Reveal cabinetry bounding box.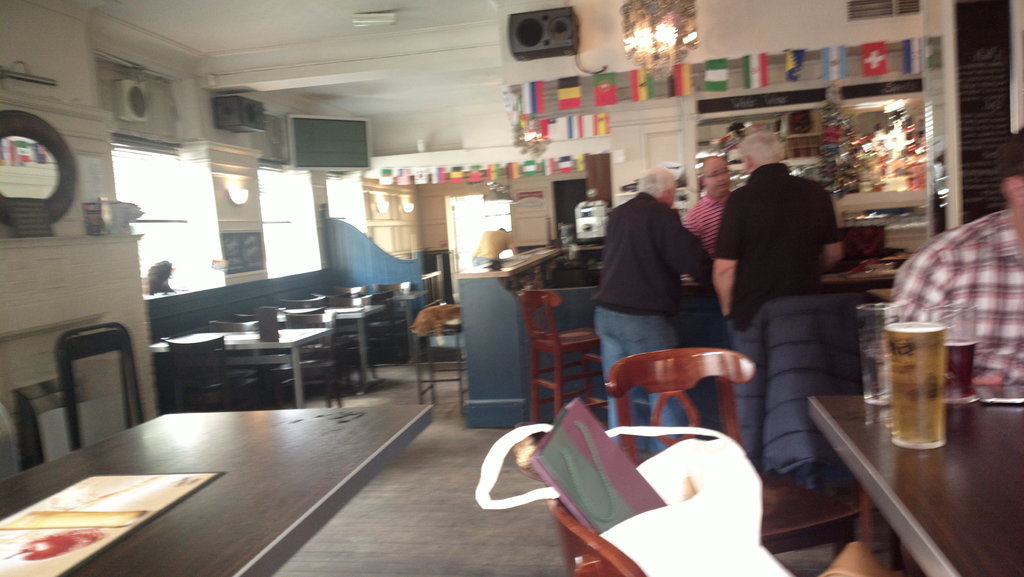
Revealed: box(325, 181, 419, 263).
